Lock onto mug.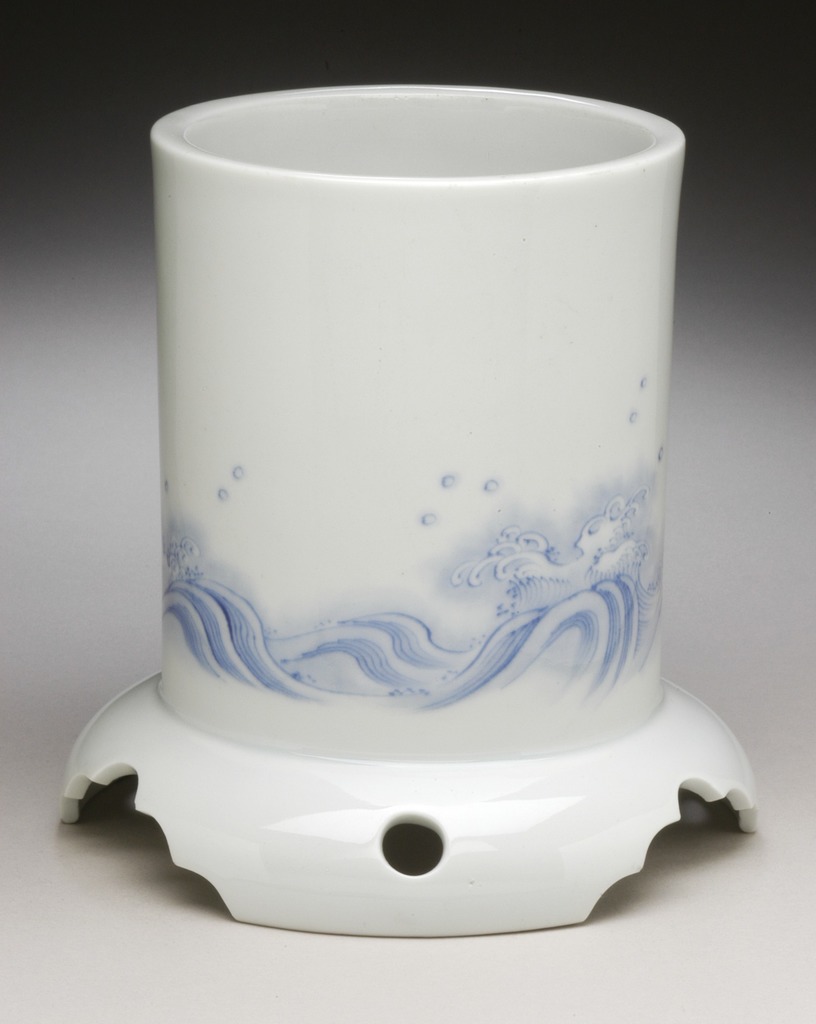
Locked: box(151, 83, 687, 765).
